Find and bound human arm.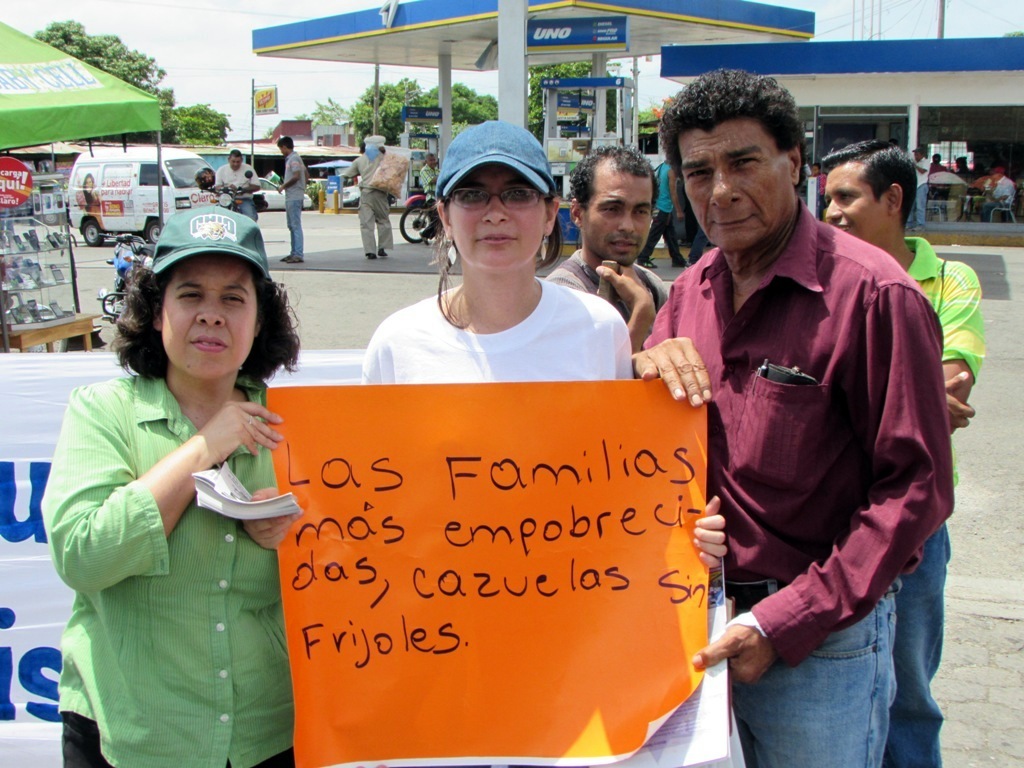
Bound: [x1=279, y1=155, x2=309, y2=194].
